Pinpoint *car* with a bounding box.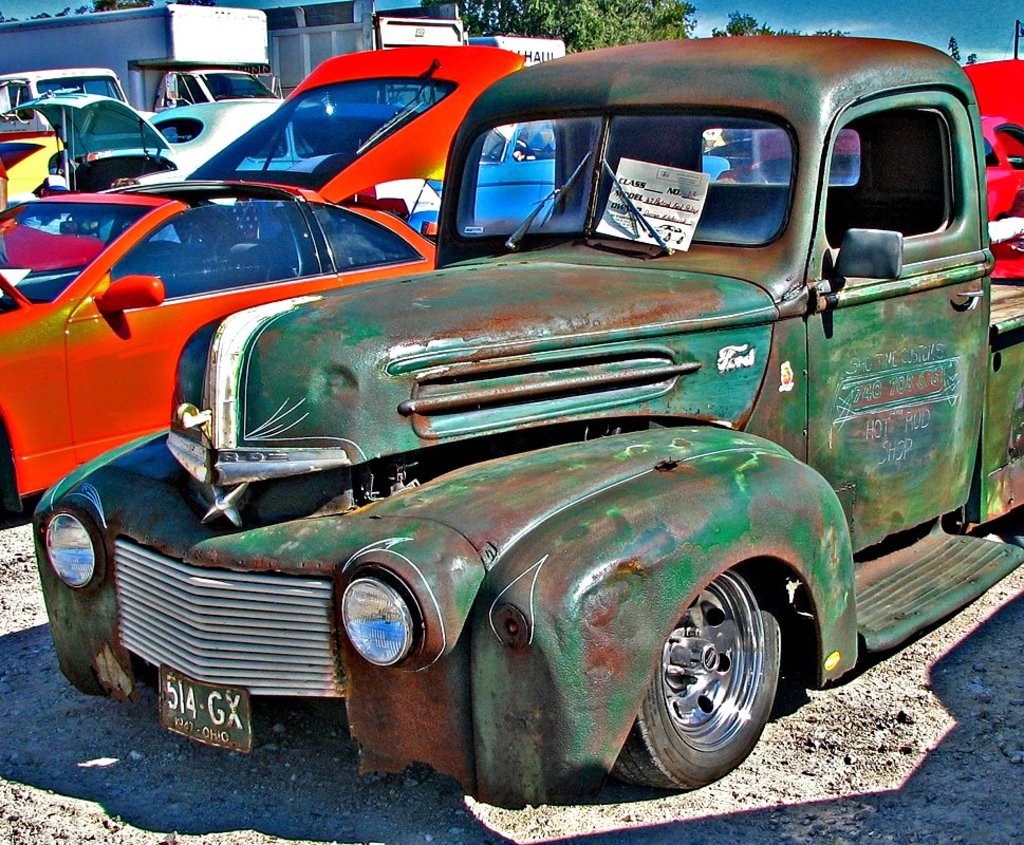
detection(157, 57, 275, 99).
